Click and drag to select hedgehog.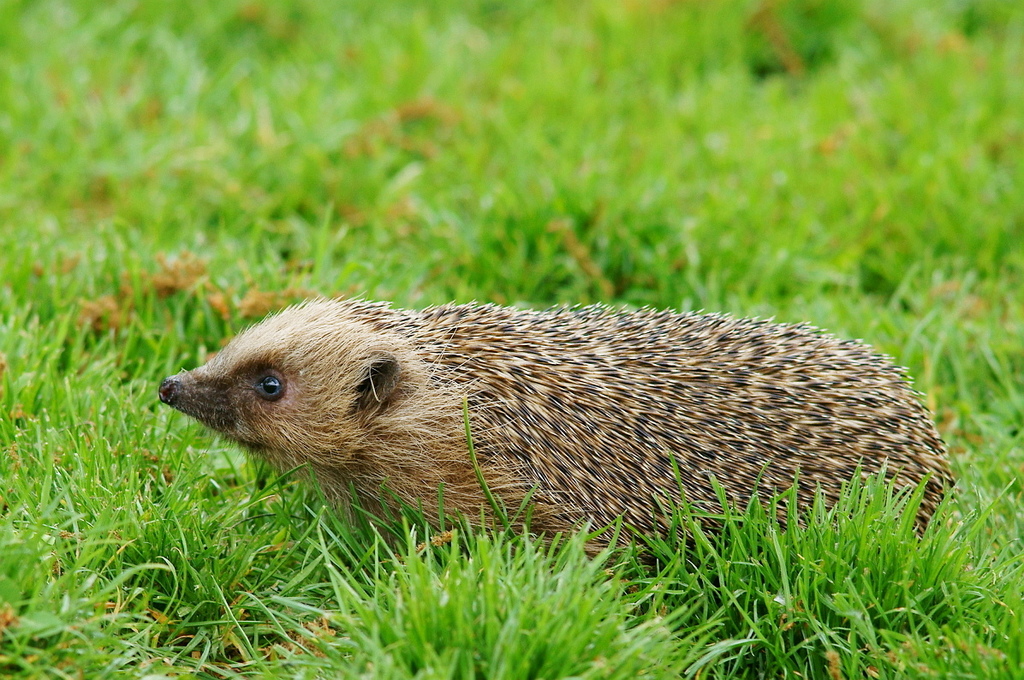
Selection: region(154, 285, 964, 564).
